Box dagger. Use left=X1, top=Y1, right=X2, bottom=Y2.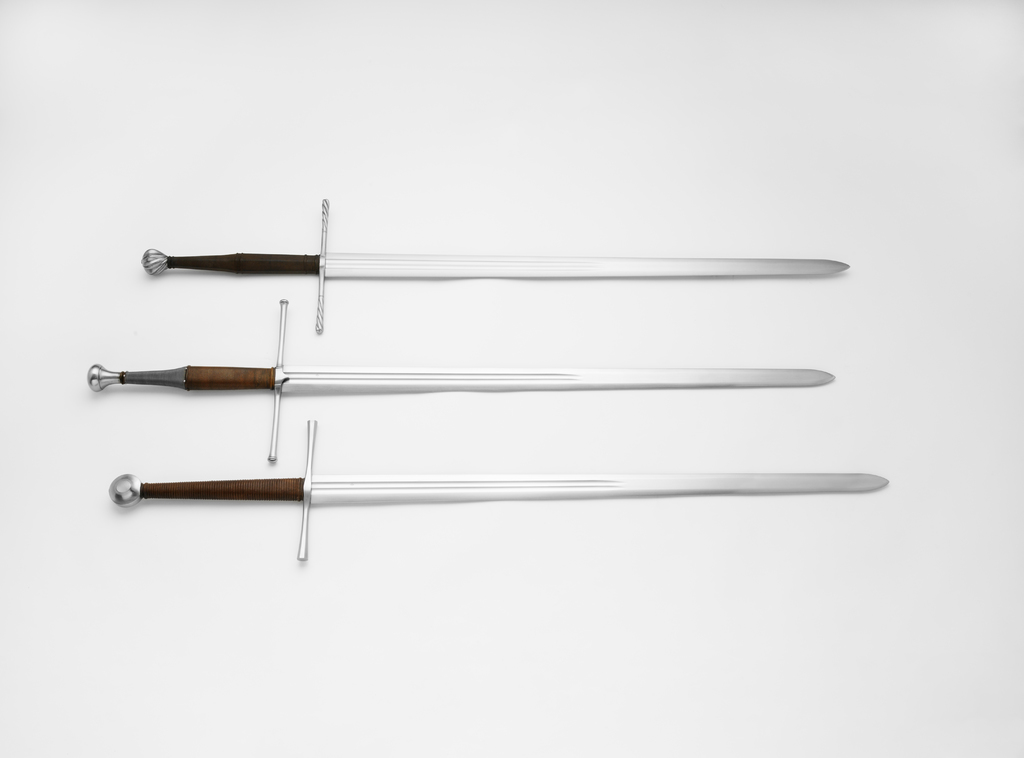
left=108, top=420, right=887, bottom=563.
